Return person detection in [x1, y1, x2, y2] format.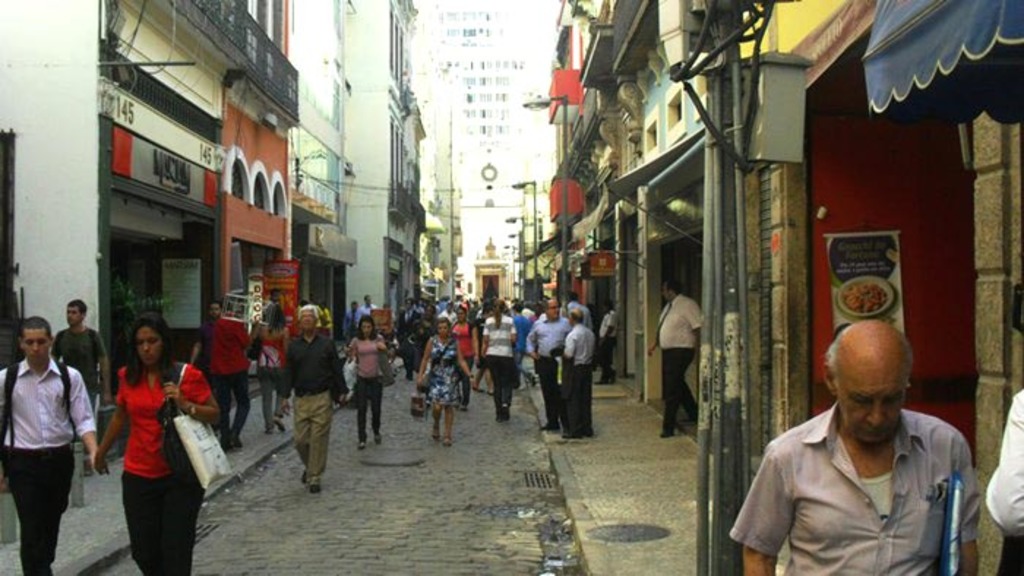
[249, 313, 288, 434].
